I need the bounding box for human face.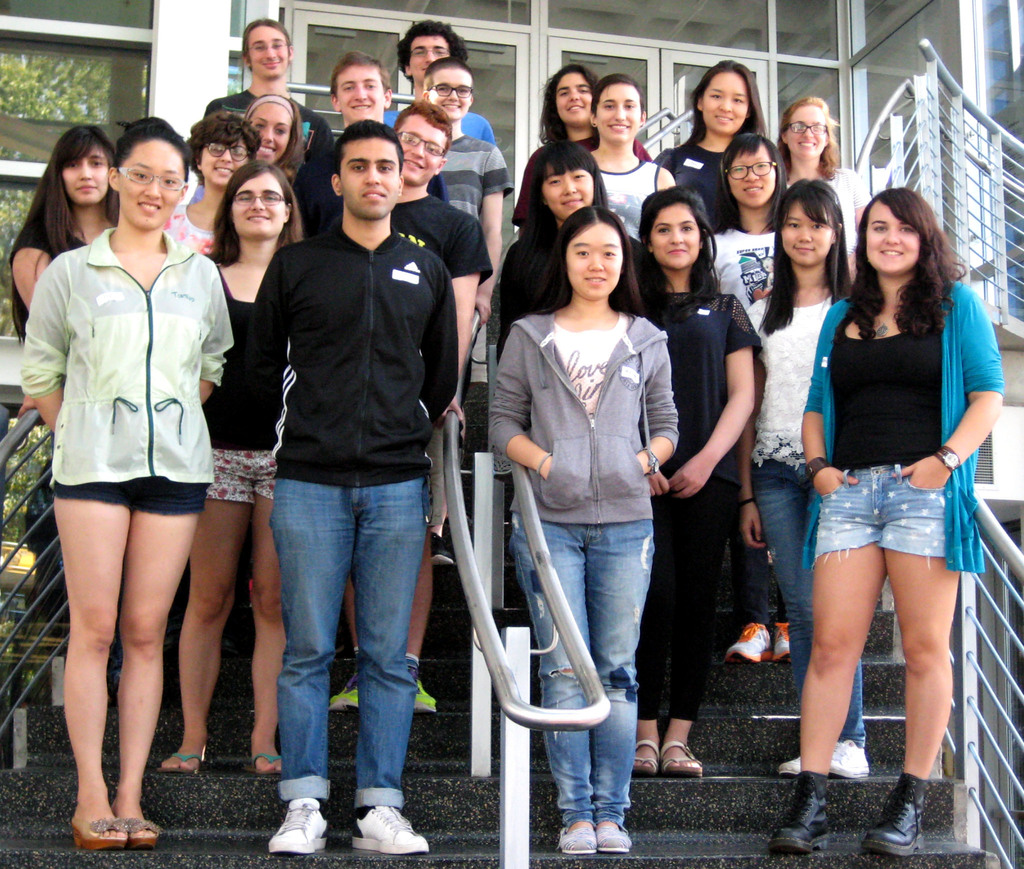
Here it is: 230:173:284:236.
